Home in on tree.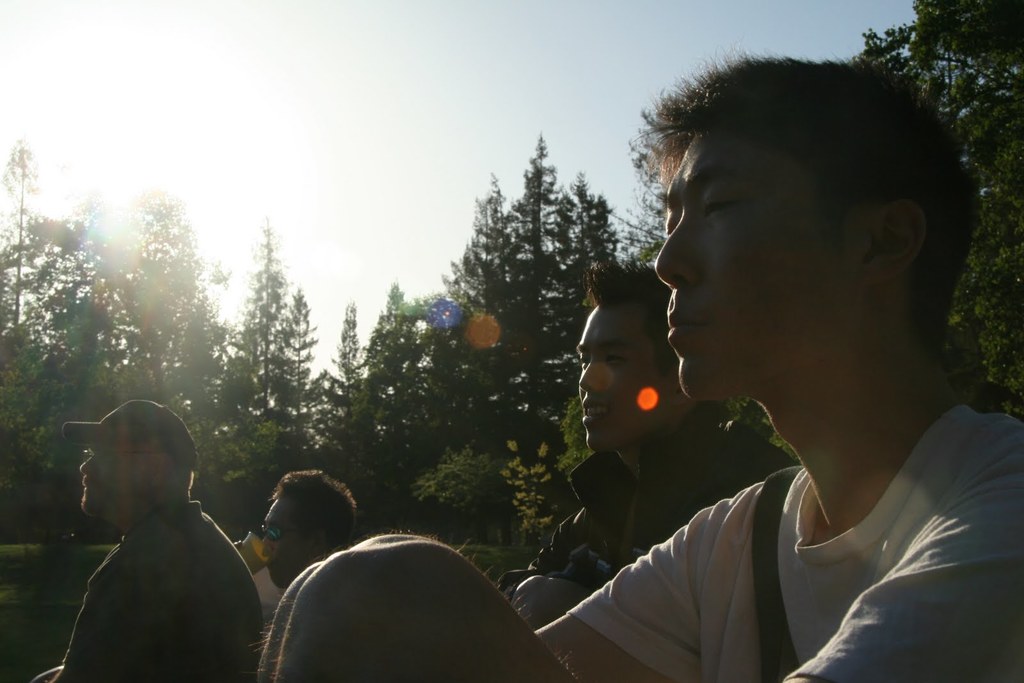
Homed in at (left=333, top=300, right=363, bottom=389).
